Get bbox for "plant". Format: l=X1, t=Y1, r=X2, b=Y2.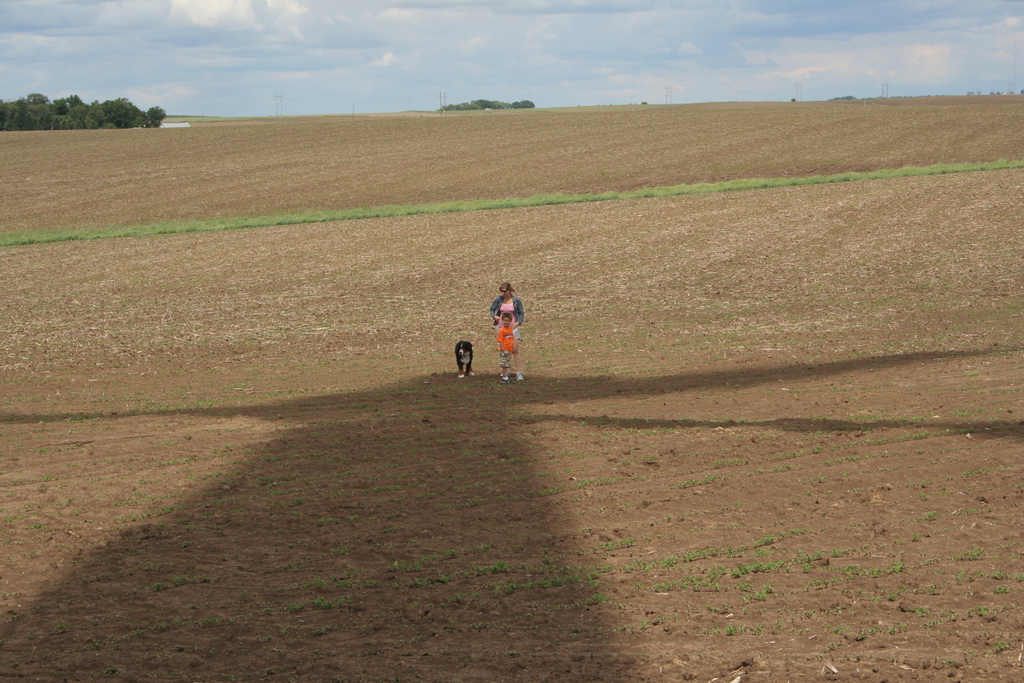
l=145, t=563, r=159, b=572.
